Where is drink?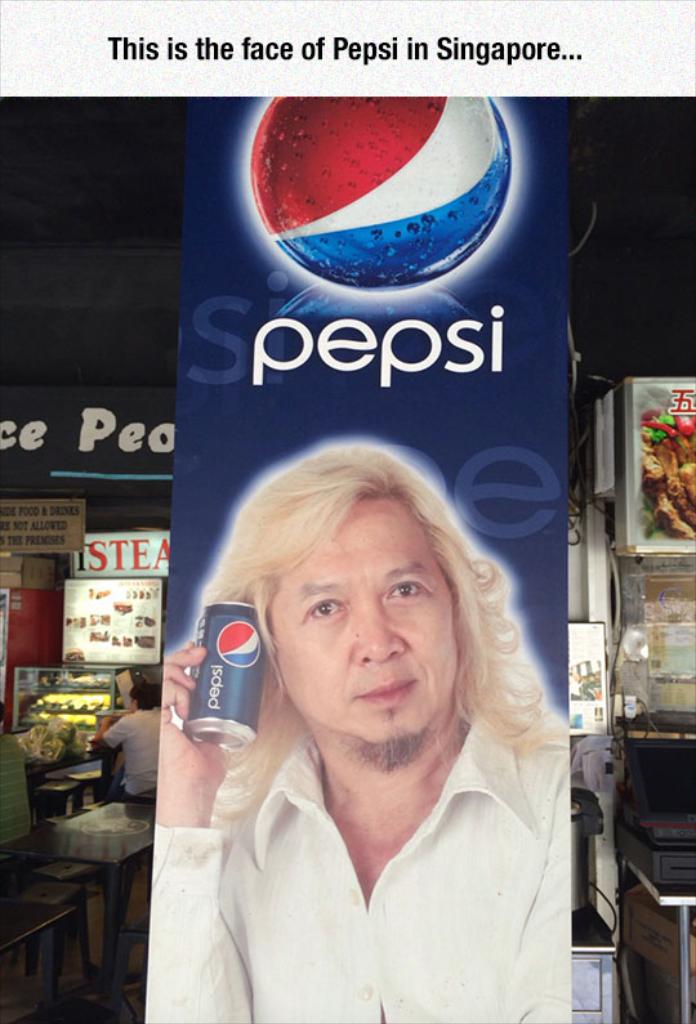
180 605 267 752.
